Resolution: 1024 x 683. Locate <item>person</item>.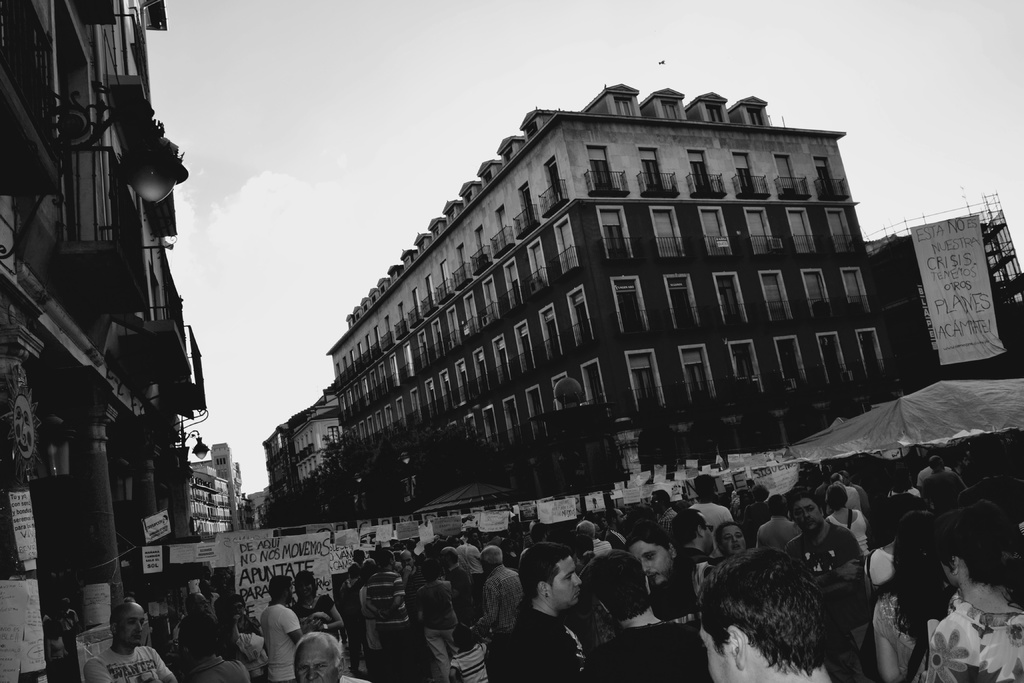
x1=880, y1=467, x2=916, y2=509.
